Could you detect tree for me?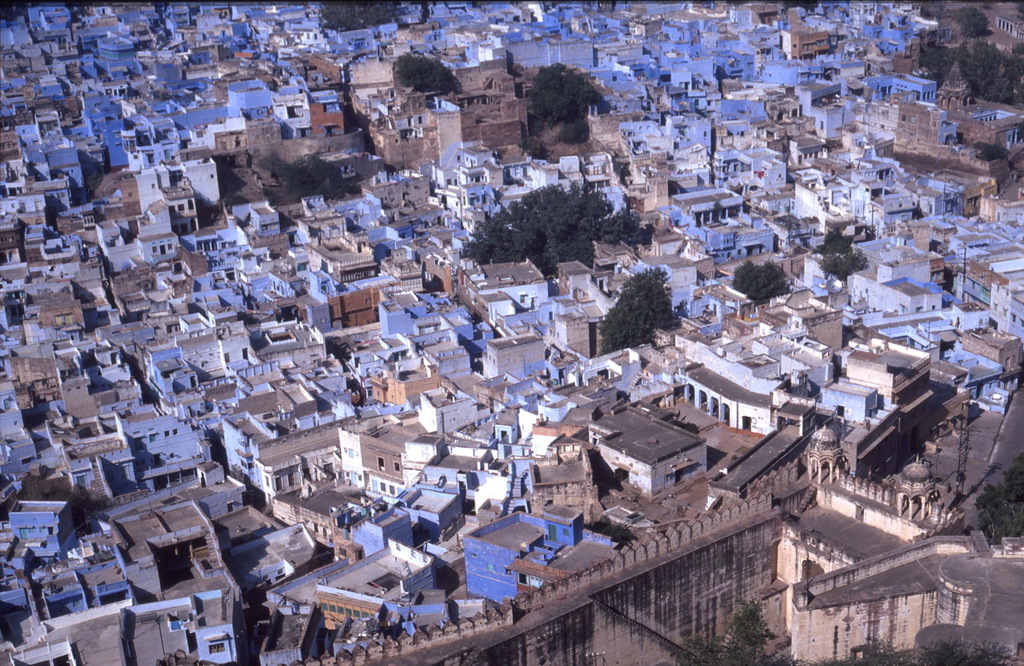
Detection result: bbox(813, 231, 872, 283).
